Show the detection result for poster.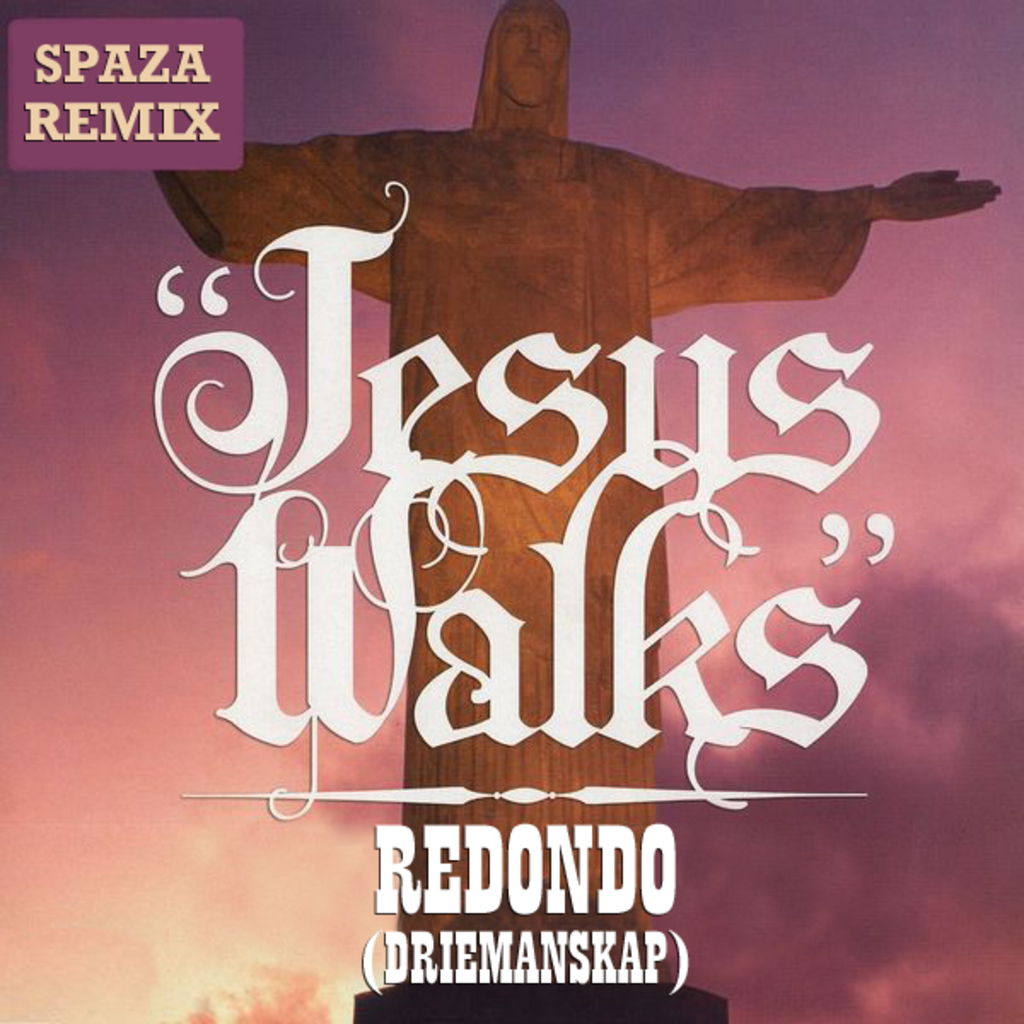
detection(0, 0, 1022, 1021).
